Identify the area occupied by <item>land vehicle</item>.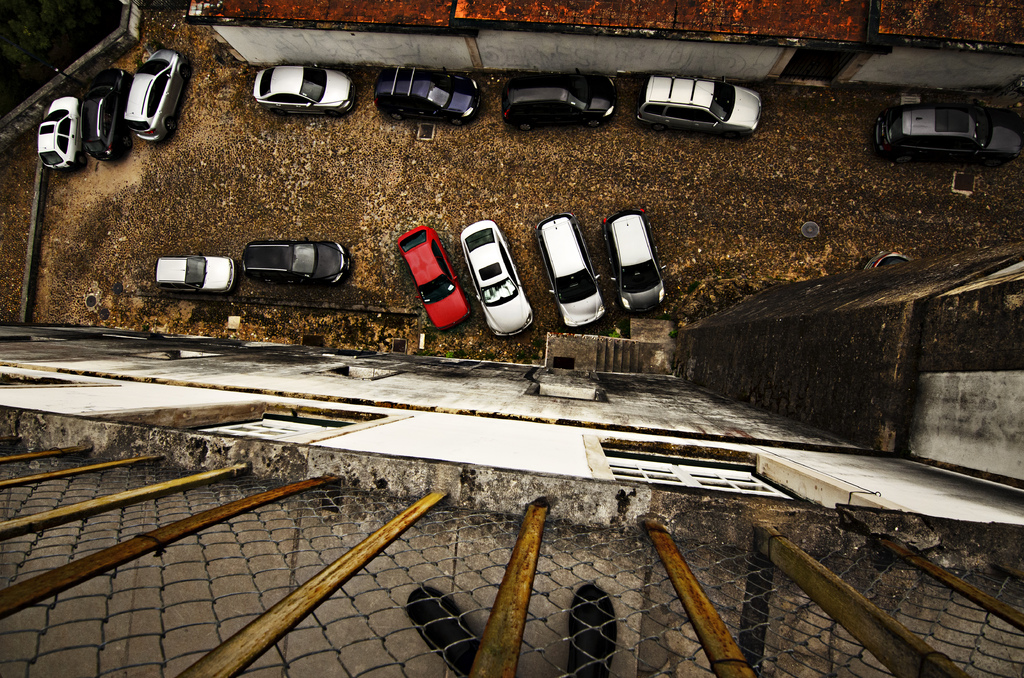
Area: locate(155, 255, 237, 296).
